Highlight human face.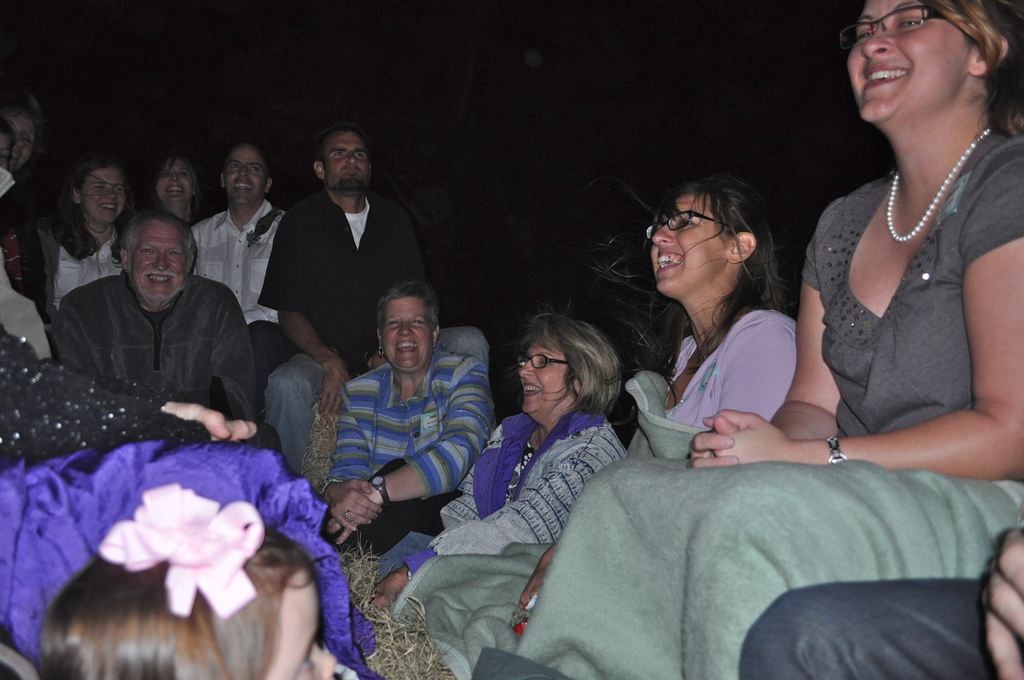
Highlighted region: <region>520, 344, 564, 417</region>.
